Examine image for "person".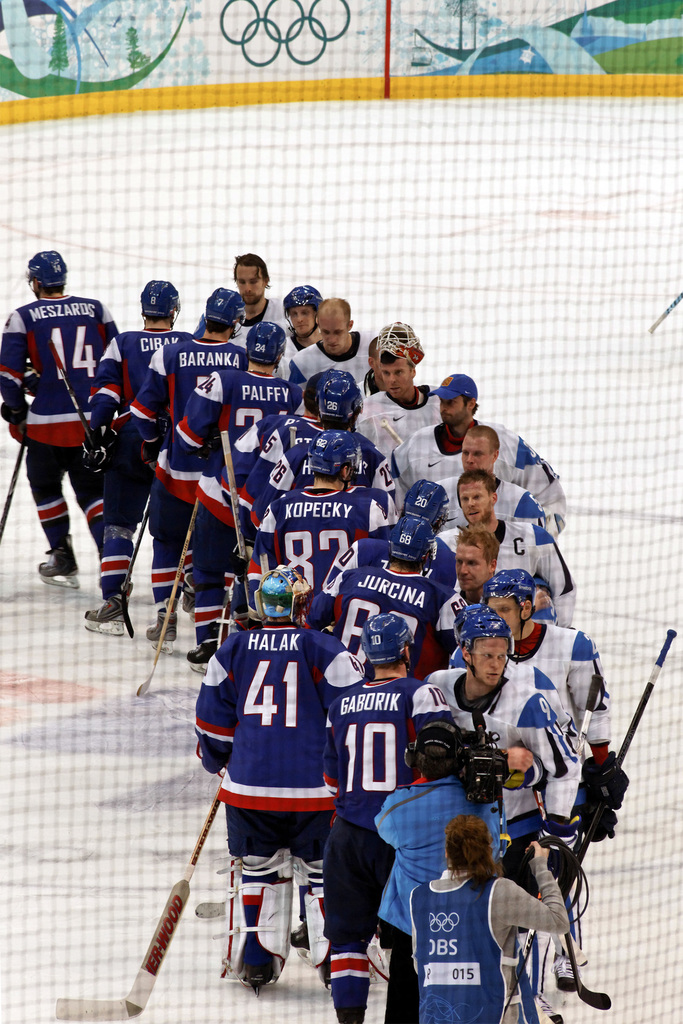
Examination result: bbox=(10, 243, 127, 639).
